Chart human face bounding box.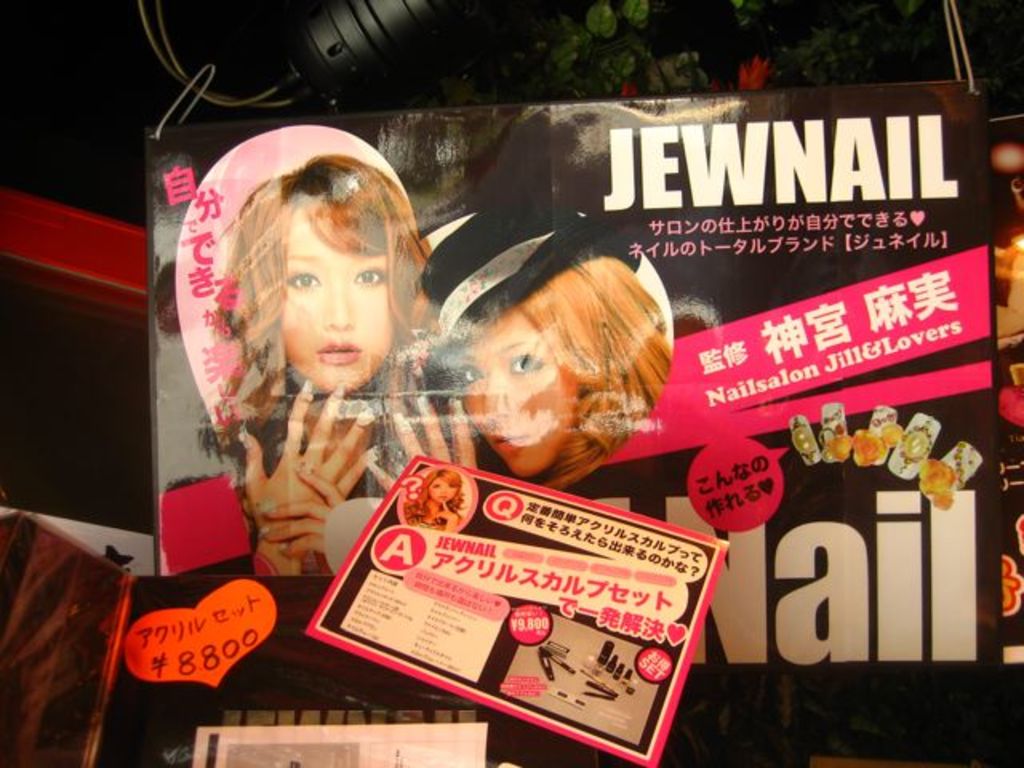
Charted: [462,312,571,478].
